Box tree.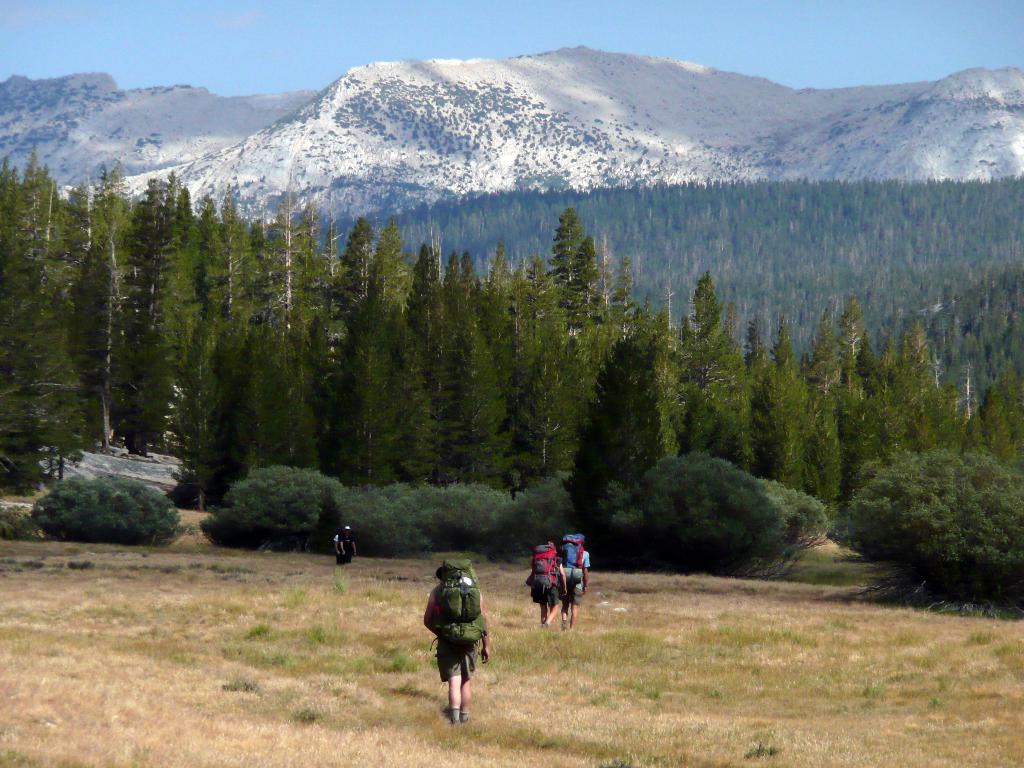
[828,446,1023,603].
